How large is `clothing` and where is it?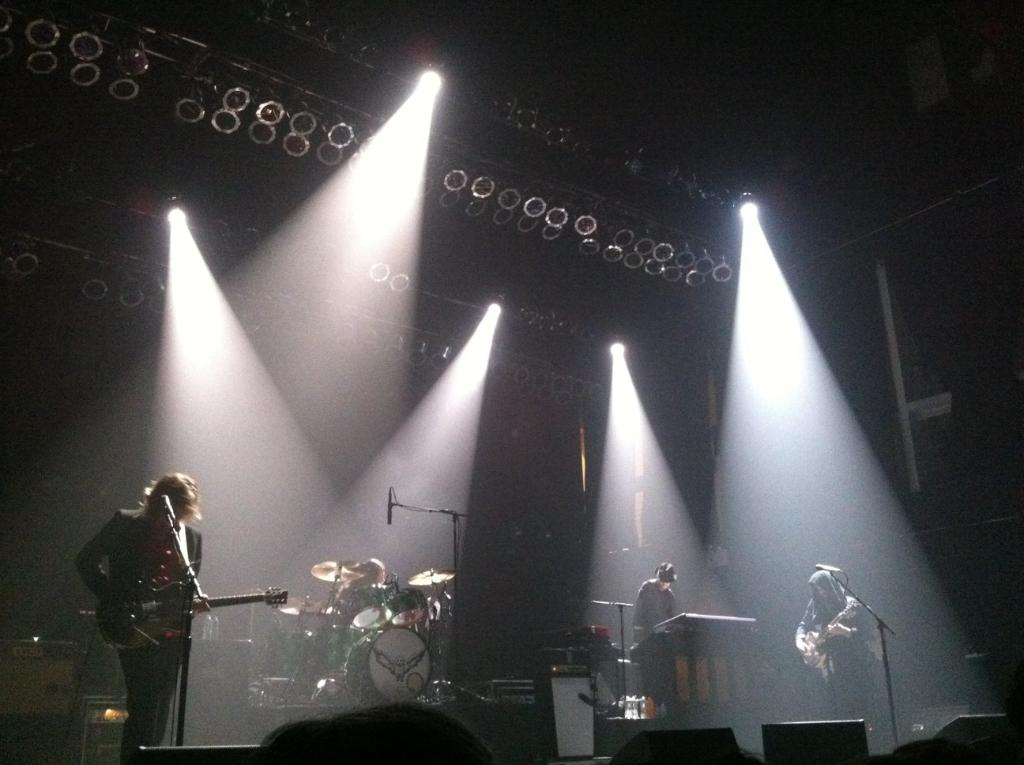
Bounding box: 636, 568, 684, 710.
